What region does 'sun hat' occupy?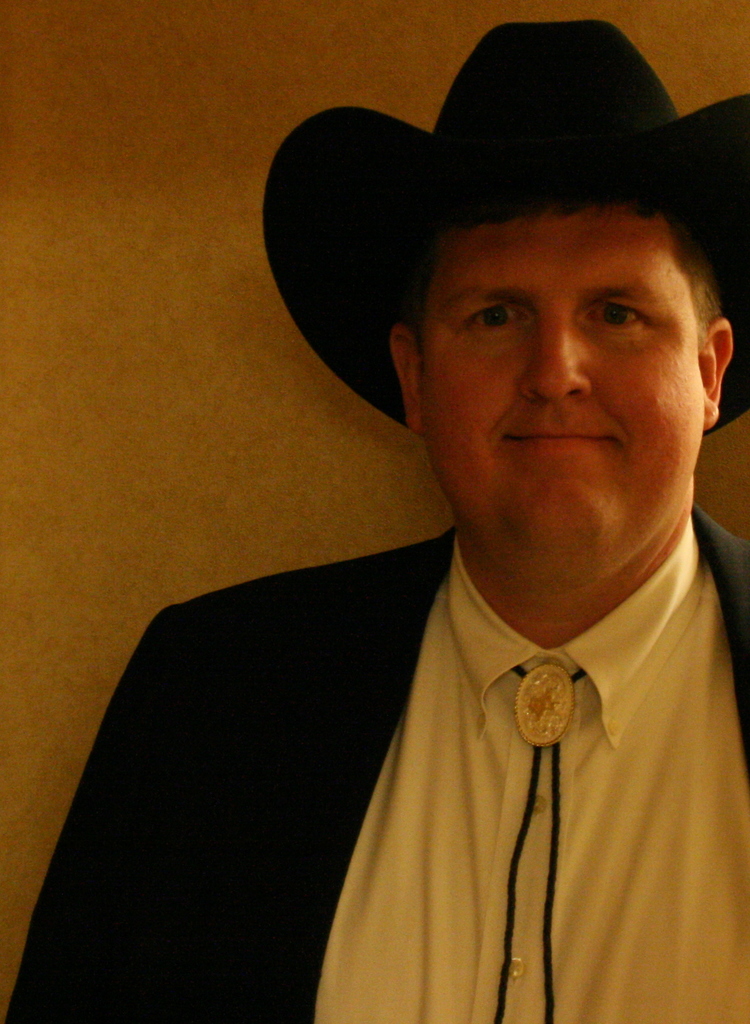
(254, 19, 749, 442).
